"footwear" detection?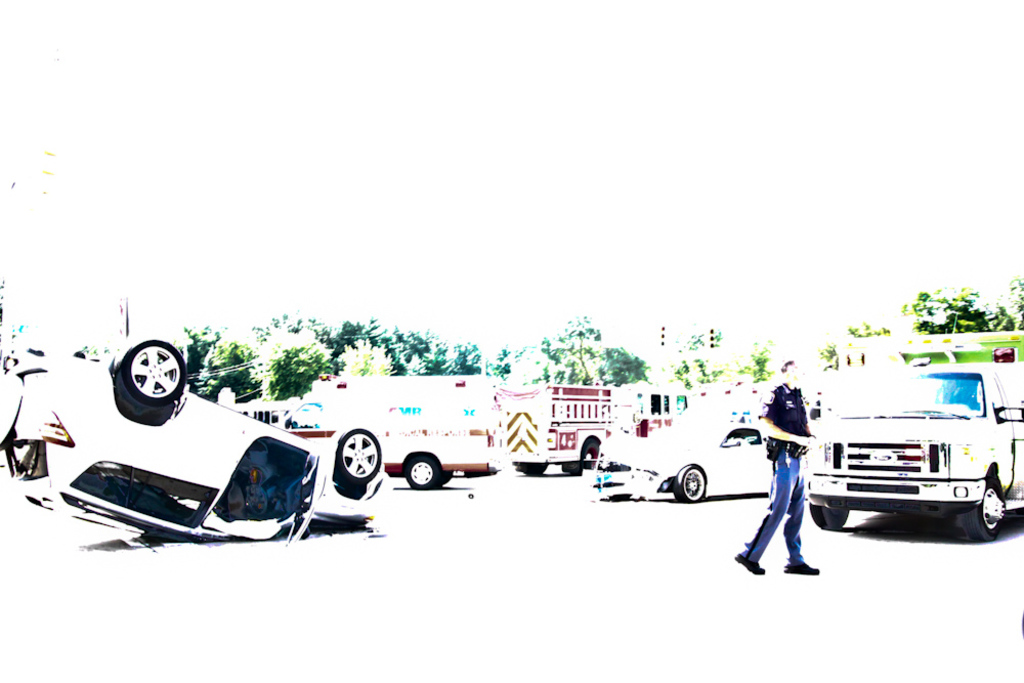
bbox=(783, 562, 822, 578)
